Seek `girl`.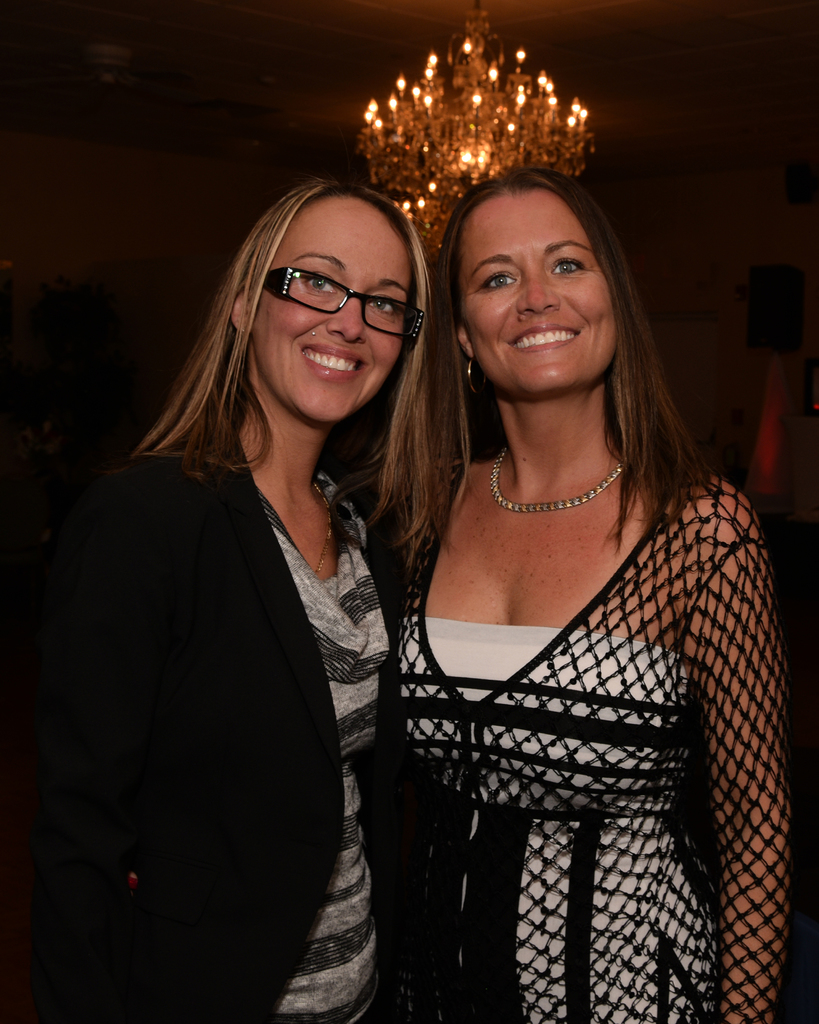
l=0, t=186, r=399, b=1023.
